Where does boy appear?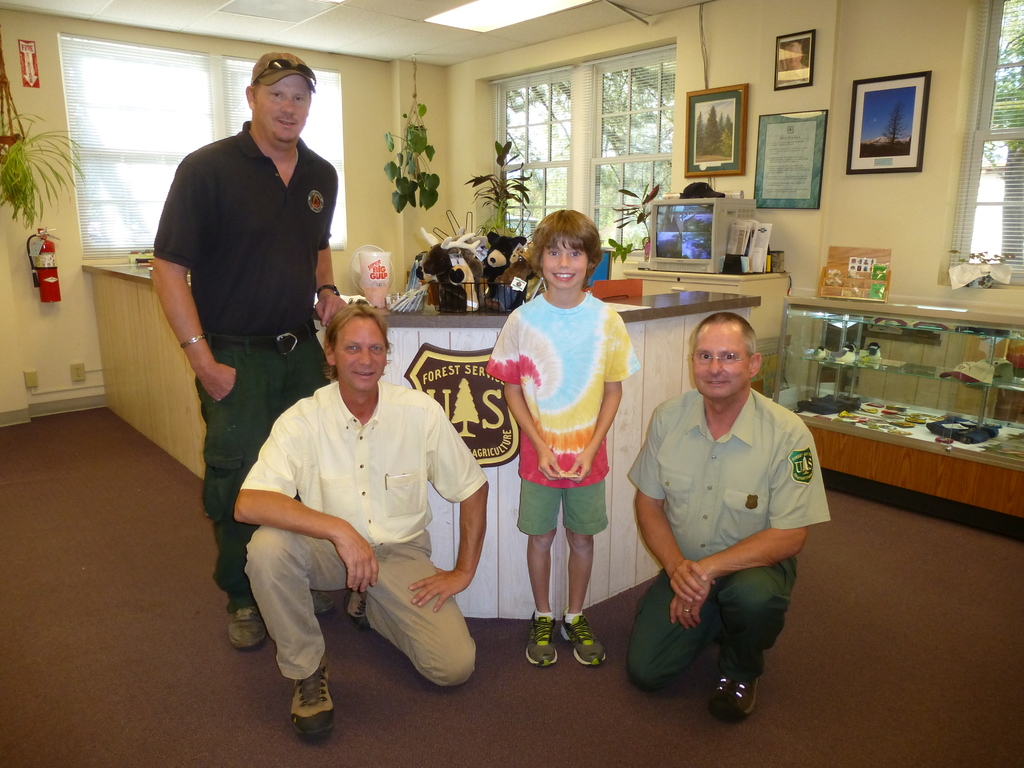
Appears at region(488, 214, 648, 670).
